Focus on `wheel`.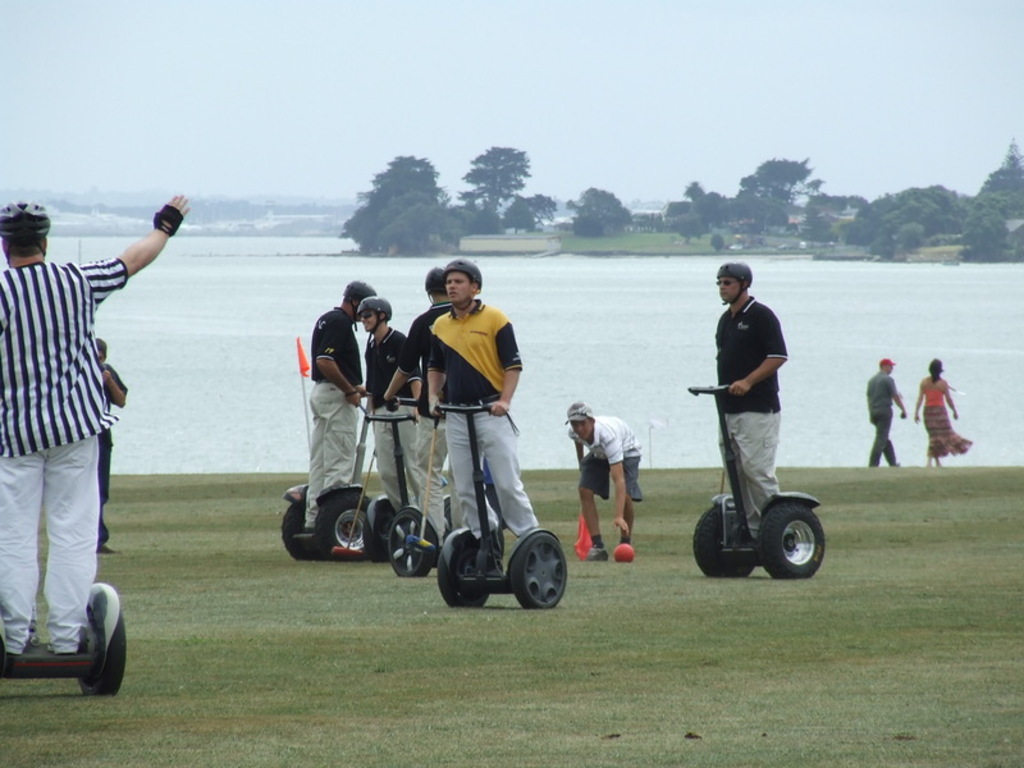
Focused at crop(758, 499, 823, 582).
